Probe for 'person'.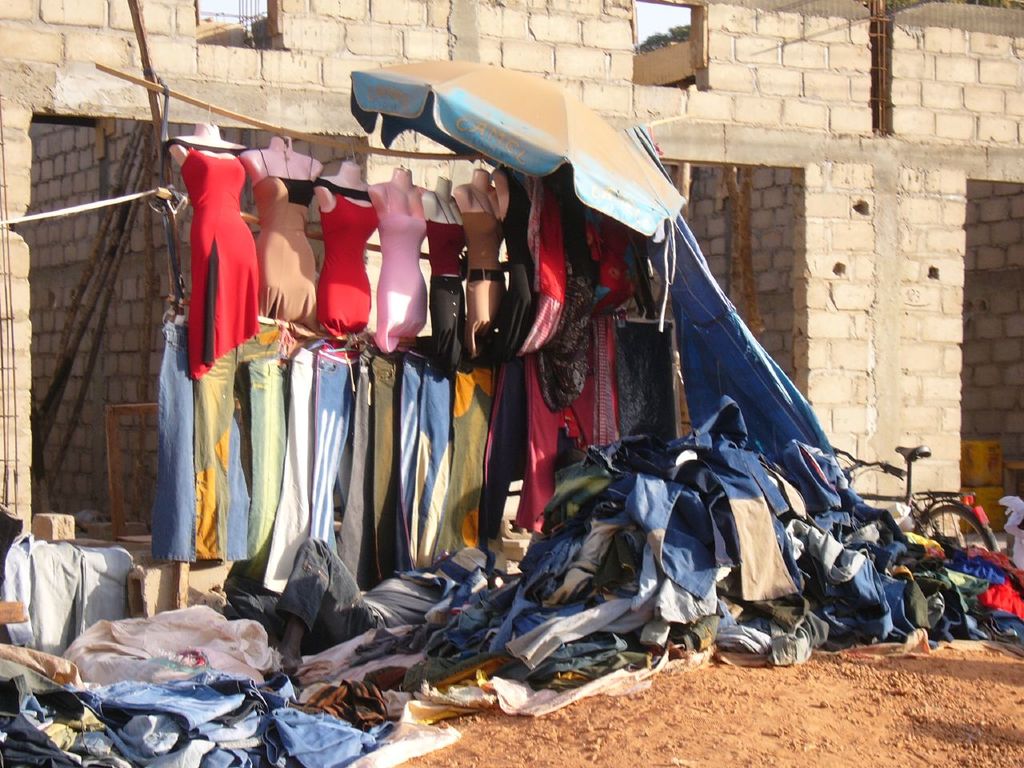
Probe result: crop(222, 543, 501, 663).
